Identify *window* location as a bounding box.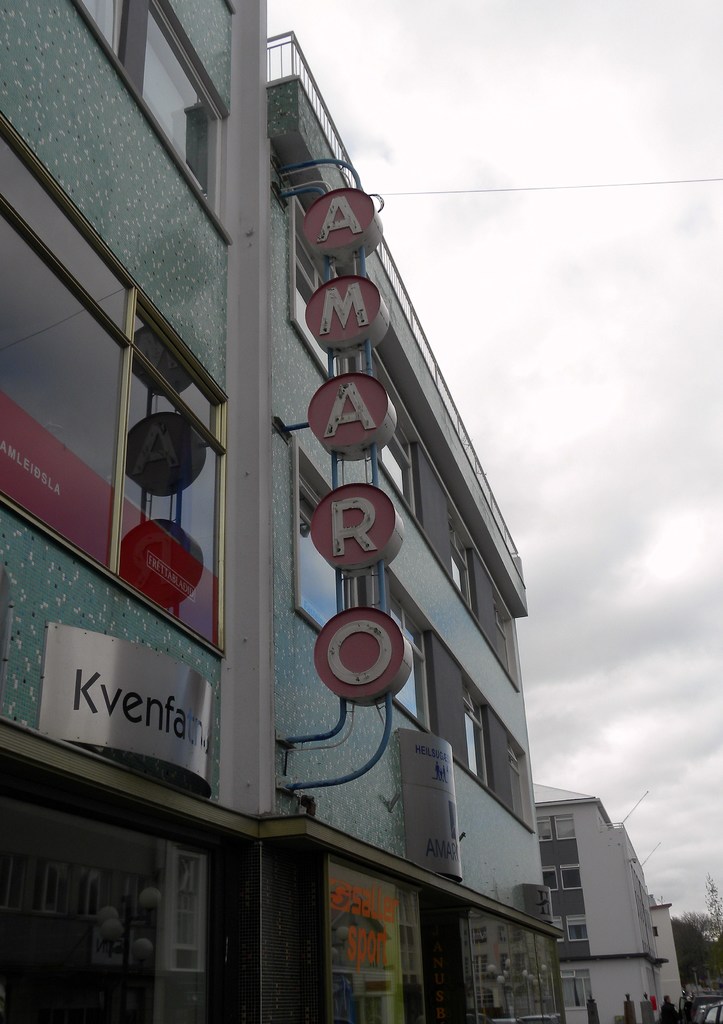
locate(561, 965, 587, 1009).
